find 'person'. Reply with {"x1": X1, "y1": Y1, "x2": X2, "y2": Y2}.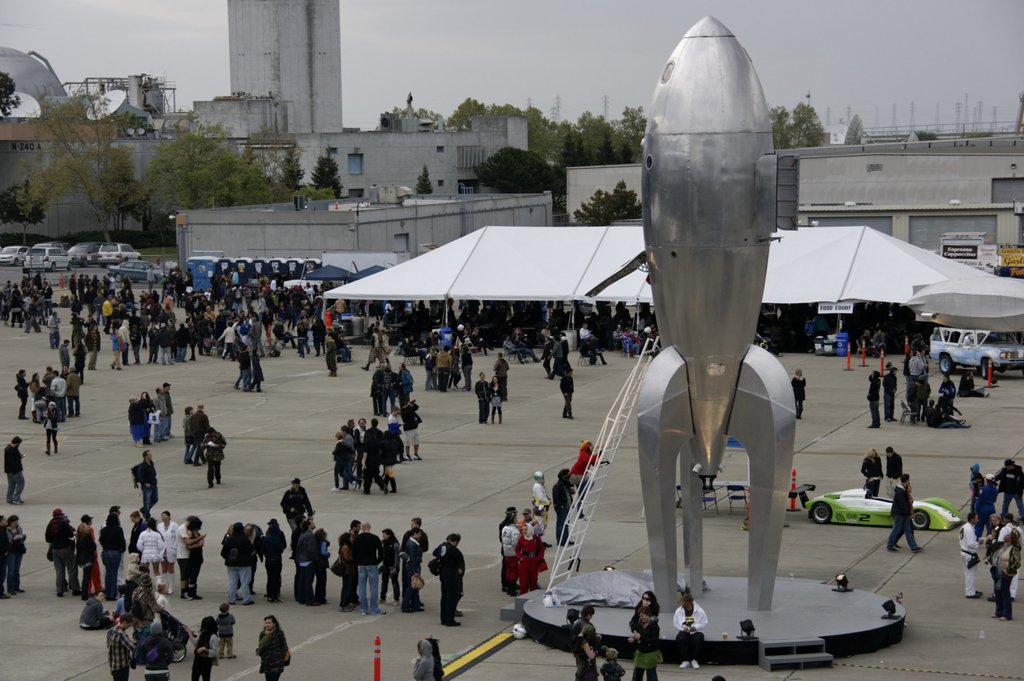
{"x1": 380, "y1": 361, "x2": 397, "y2": 403}.
